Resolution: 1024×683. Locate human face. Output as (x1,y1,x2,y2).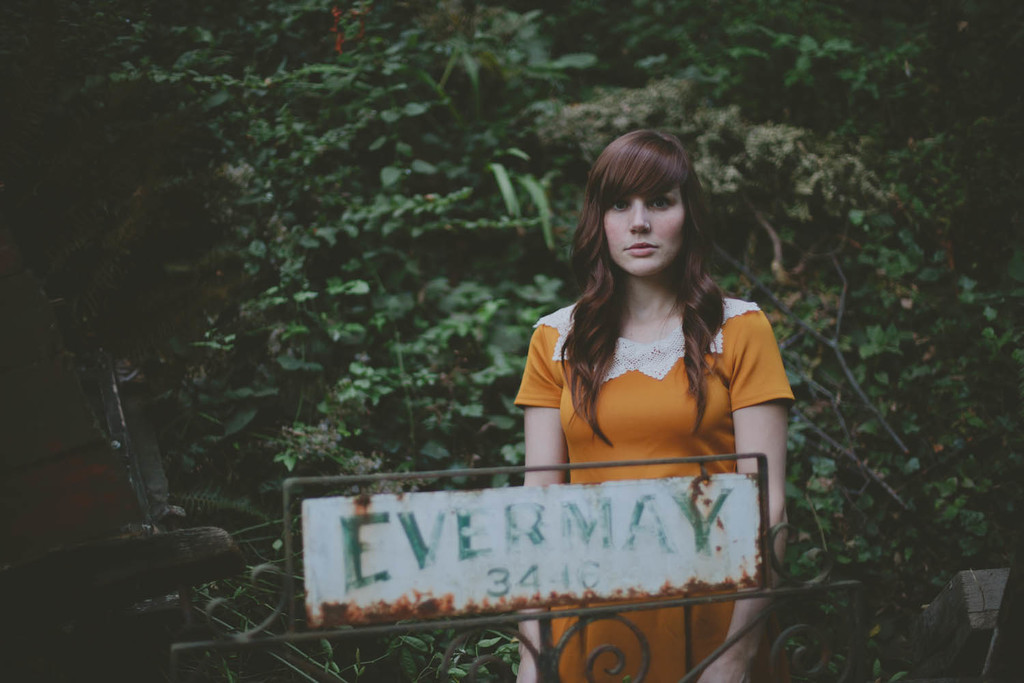
(602,189,683,278).
